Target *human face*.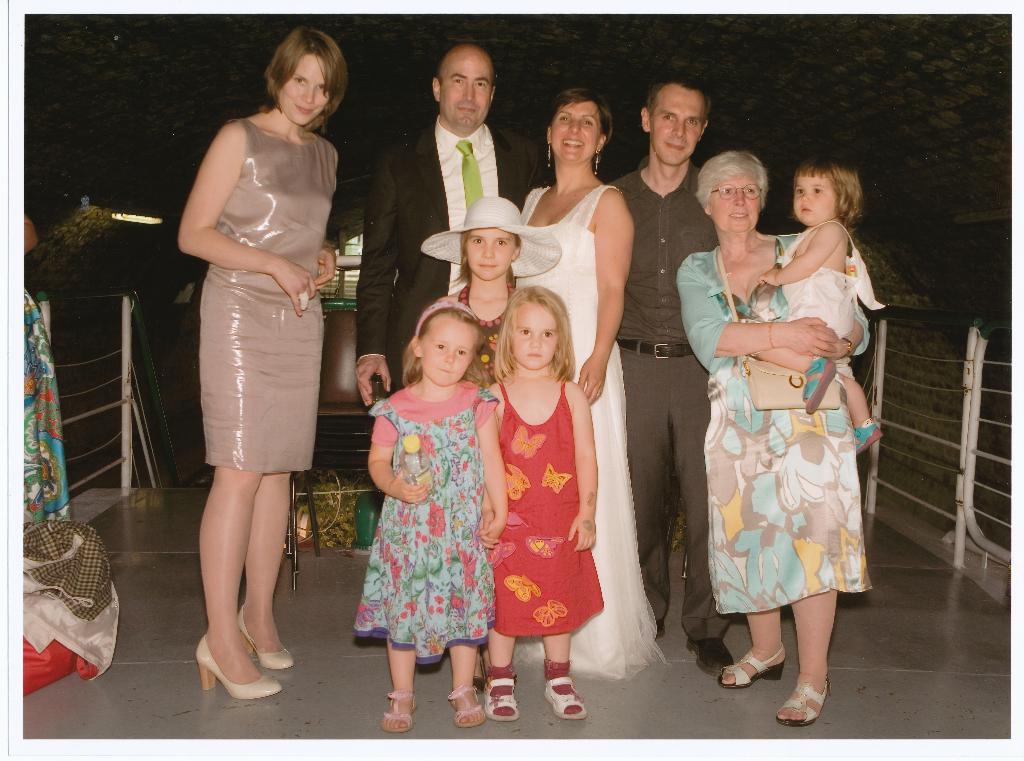
Target region: bbox=(422, 319, 481, 383).
